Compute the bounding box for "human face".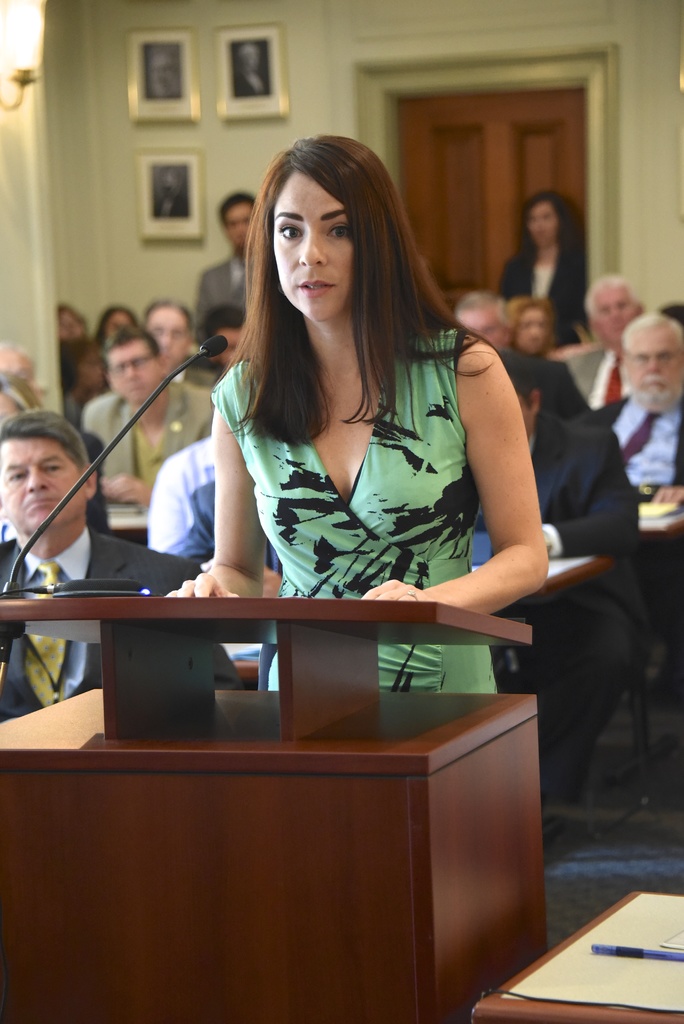
bbox=[455, 312, 509, 353].
